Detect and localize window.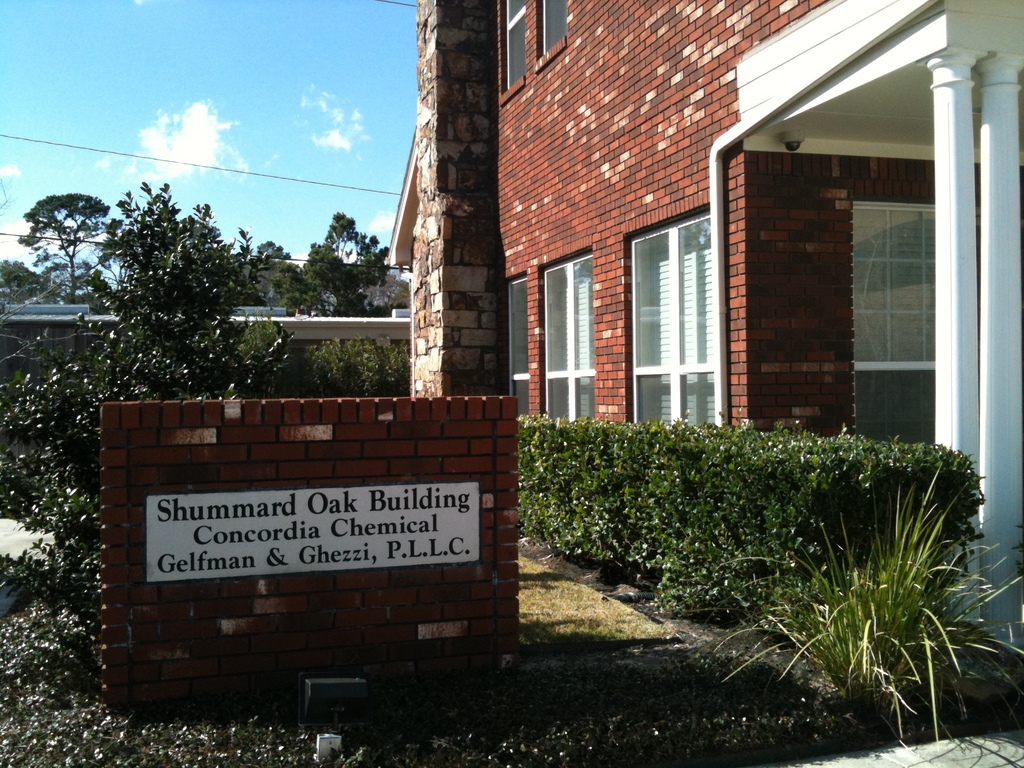
Localized at (x1=852, y1=205, x2=935, y2=442).
